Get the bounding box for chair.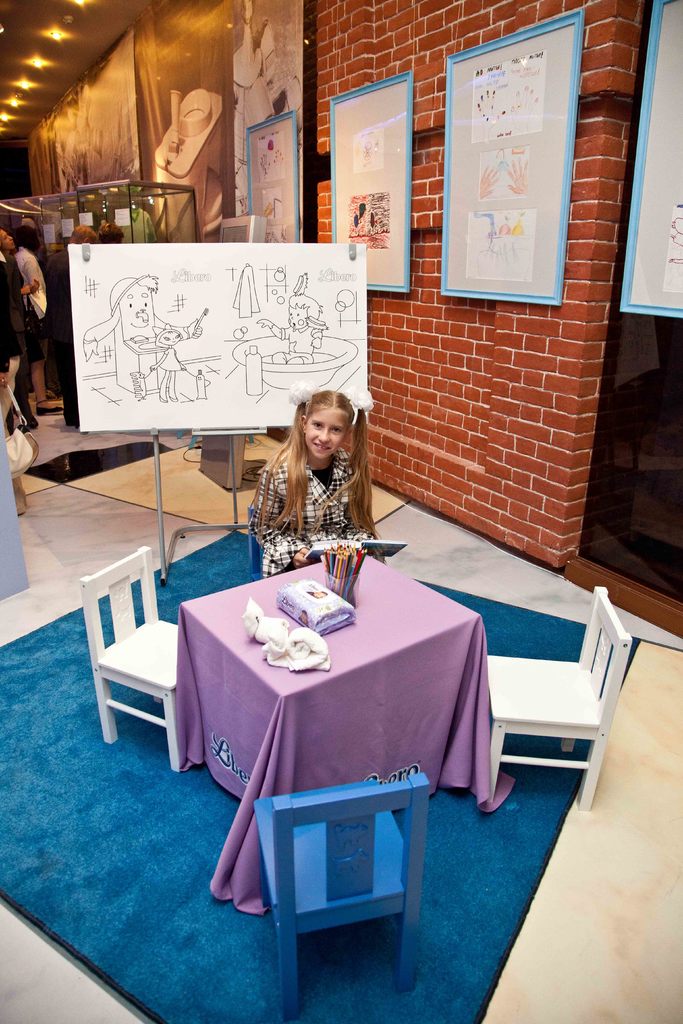
left=76, top=550, right=189, bottom=774.
